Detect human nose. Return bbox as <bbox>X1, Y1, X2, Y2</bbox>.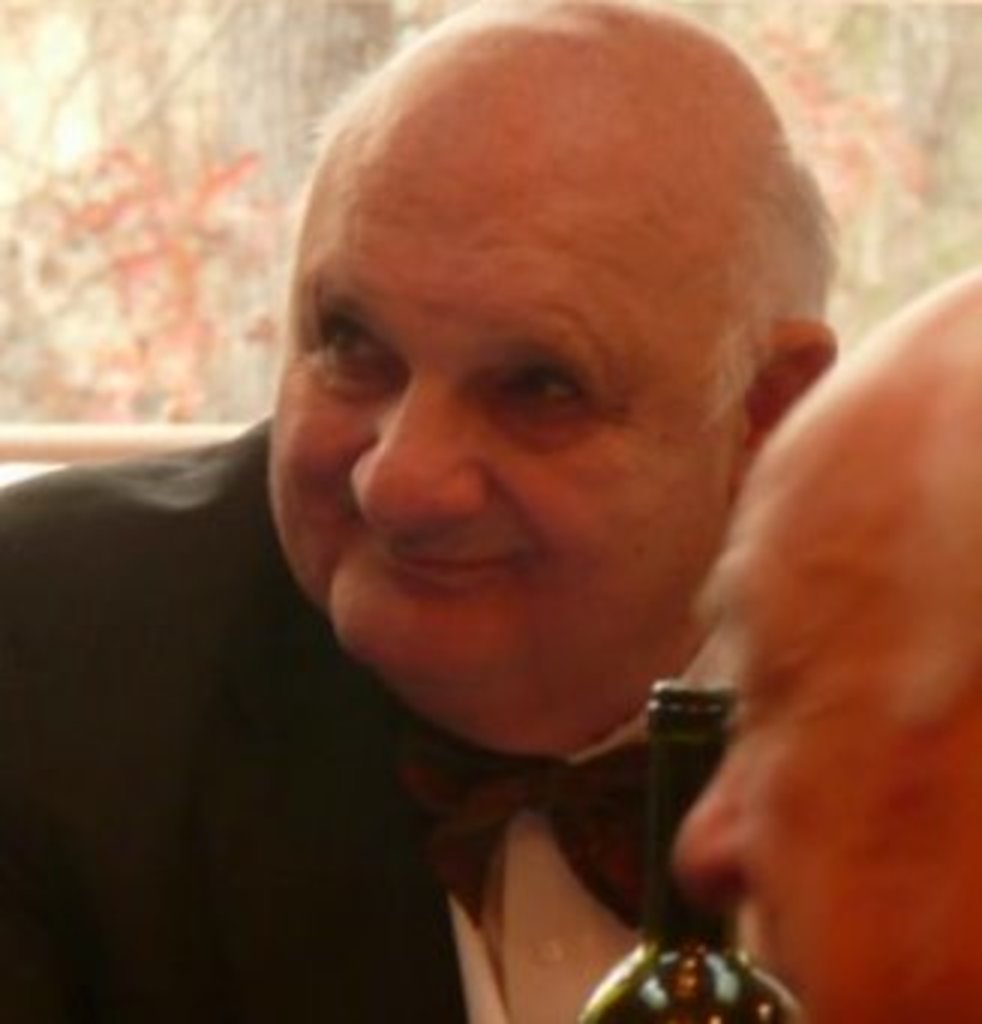
<bbox>670, 733, 748, 895</bbox>.
